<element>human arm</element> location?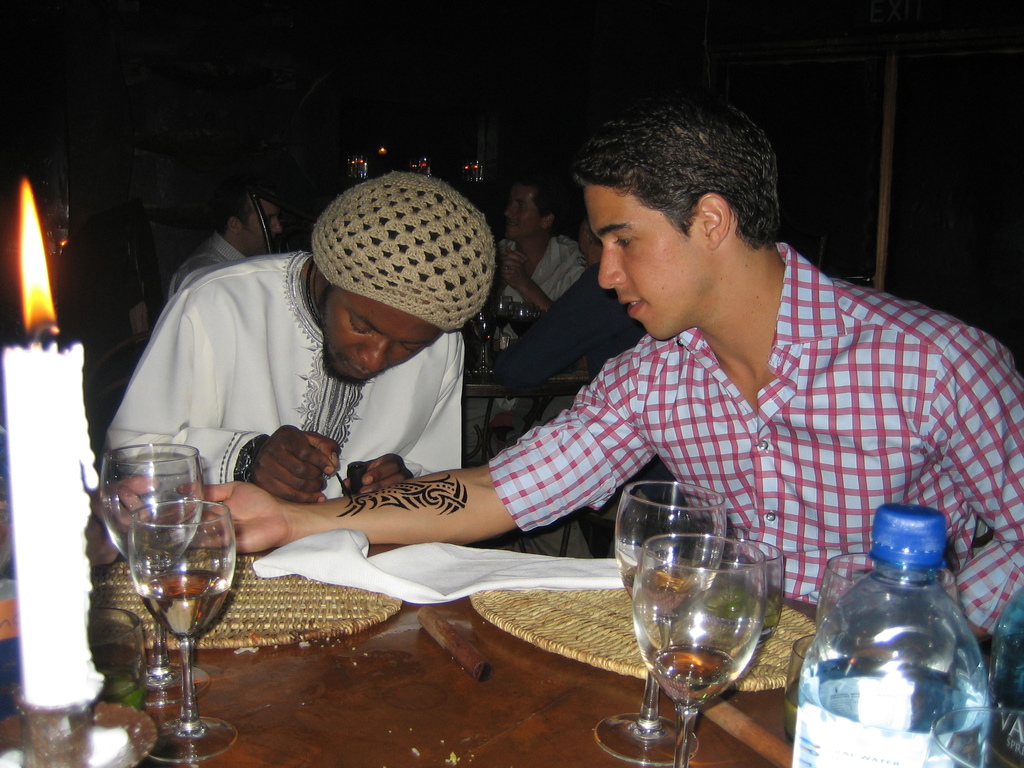
<box>141,344,653,541</box>
